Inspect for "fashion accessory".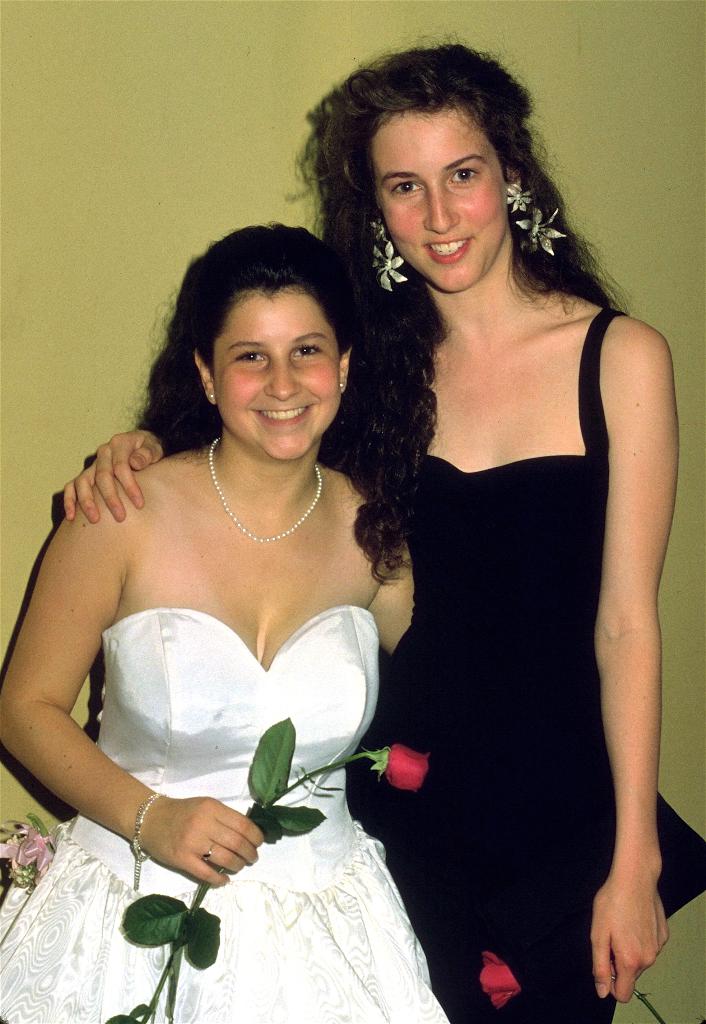
Inspection: region(206, 390, 213, 399).
